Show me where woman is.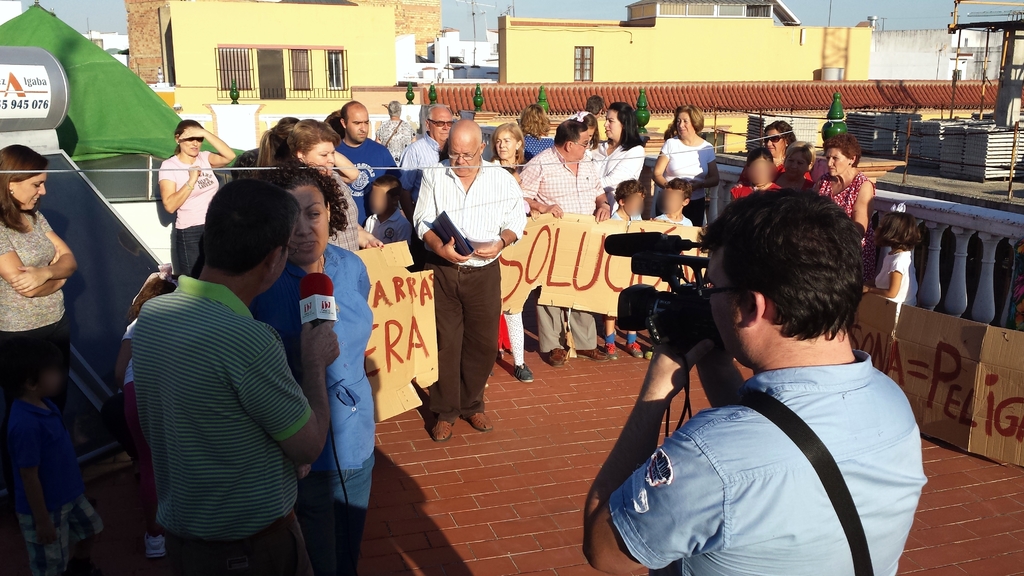
woman is at [left=476, top=126, right=535, bottom=387].
